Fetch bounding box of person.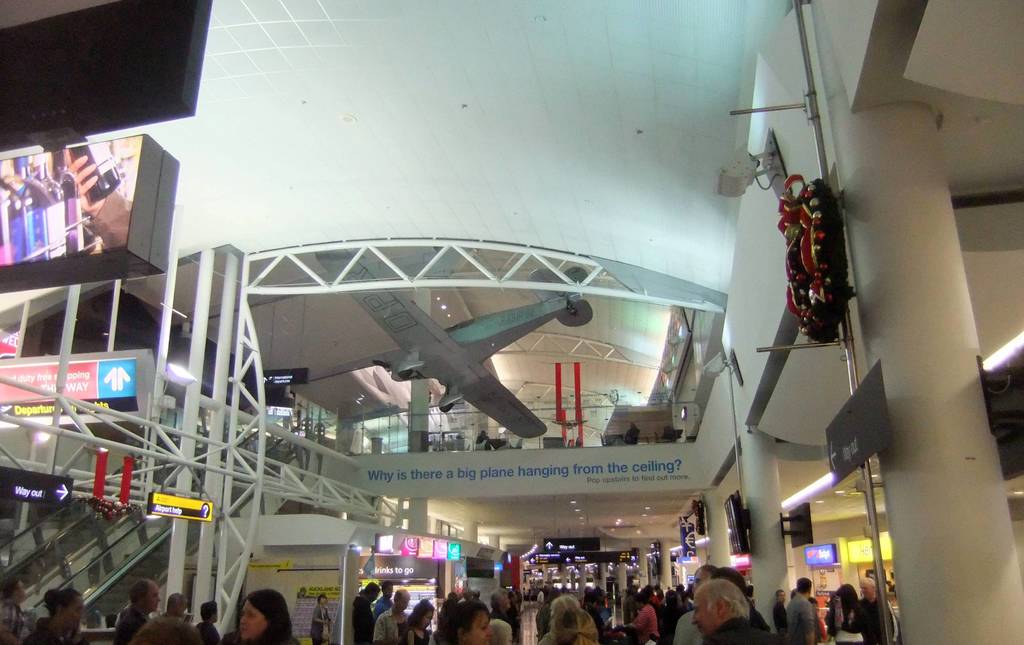
Bbox: <bbox>195, 594, 224, 644</bbox>.
